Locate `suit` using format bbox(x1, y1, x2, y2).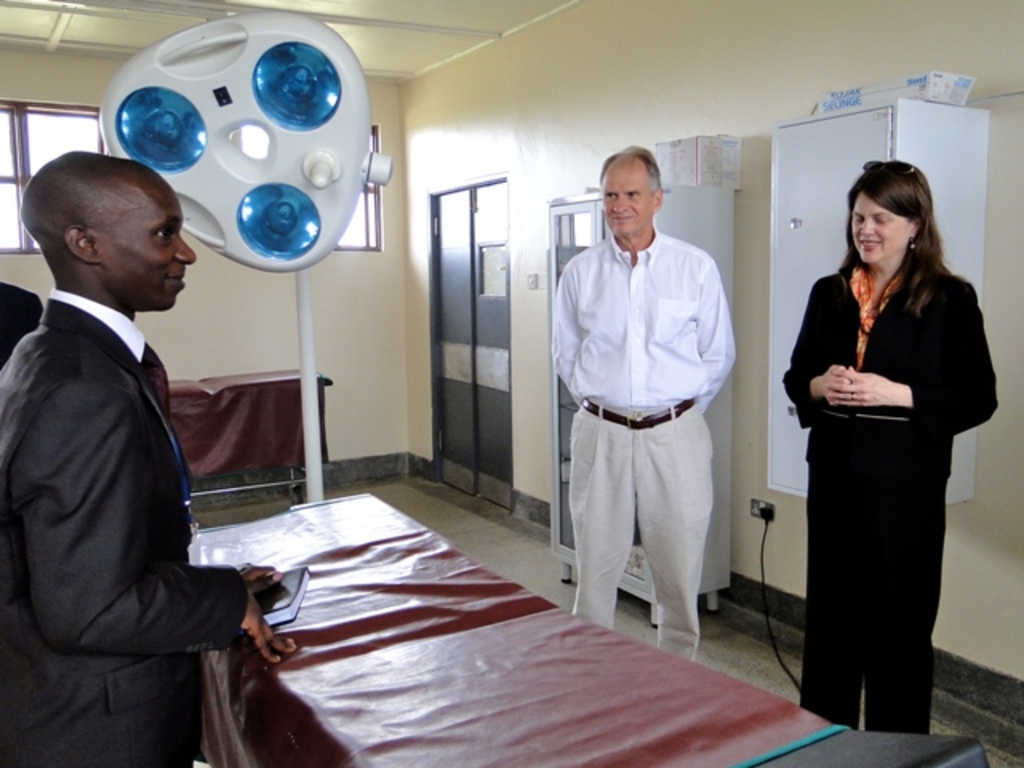
bbox(10, 118, 274, 746).
